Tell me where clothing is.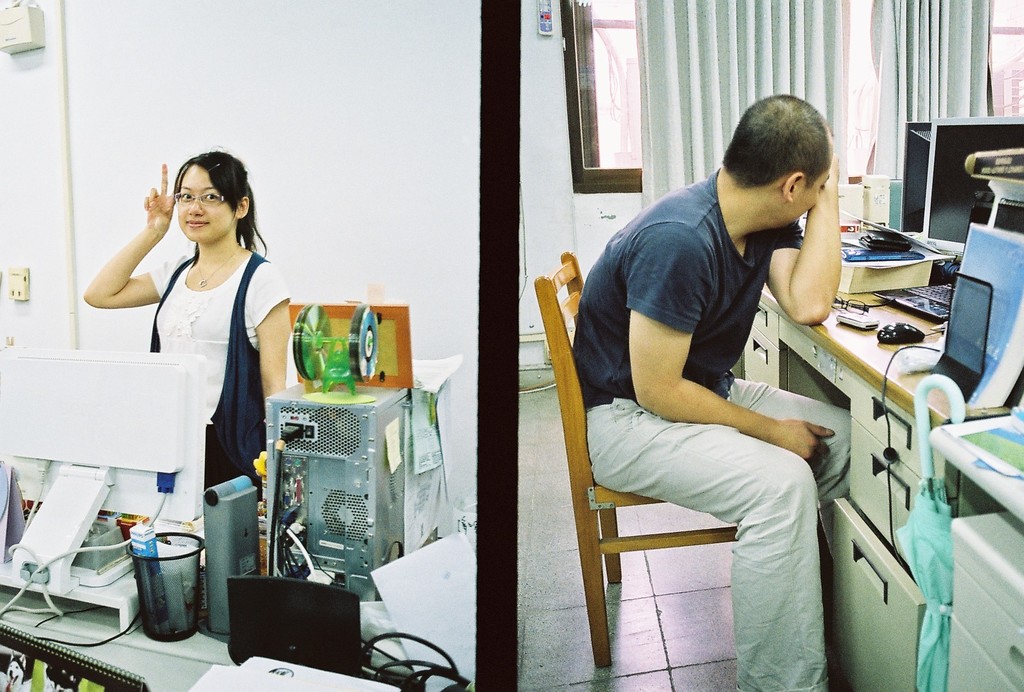
clothing is at 109:209:274:519.
